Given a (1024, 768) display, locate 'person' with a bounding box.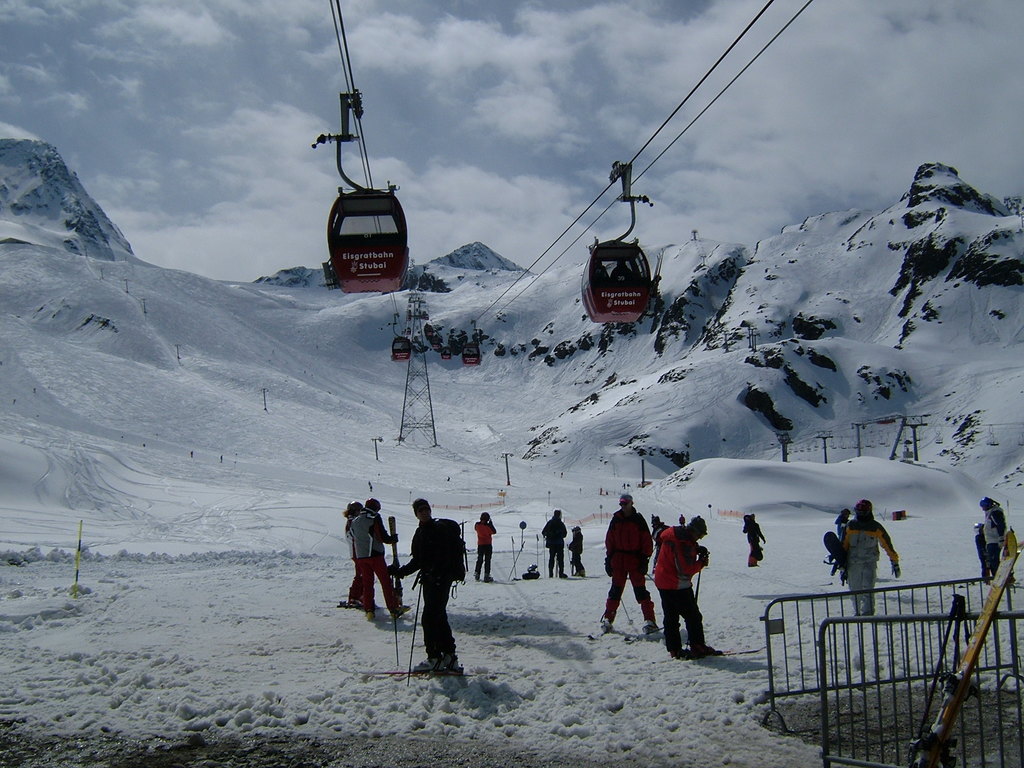
Located: <box>360,499,409,620</box>.
